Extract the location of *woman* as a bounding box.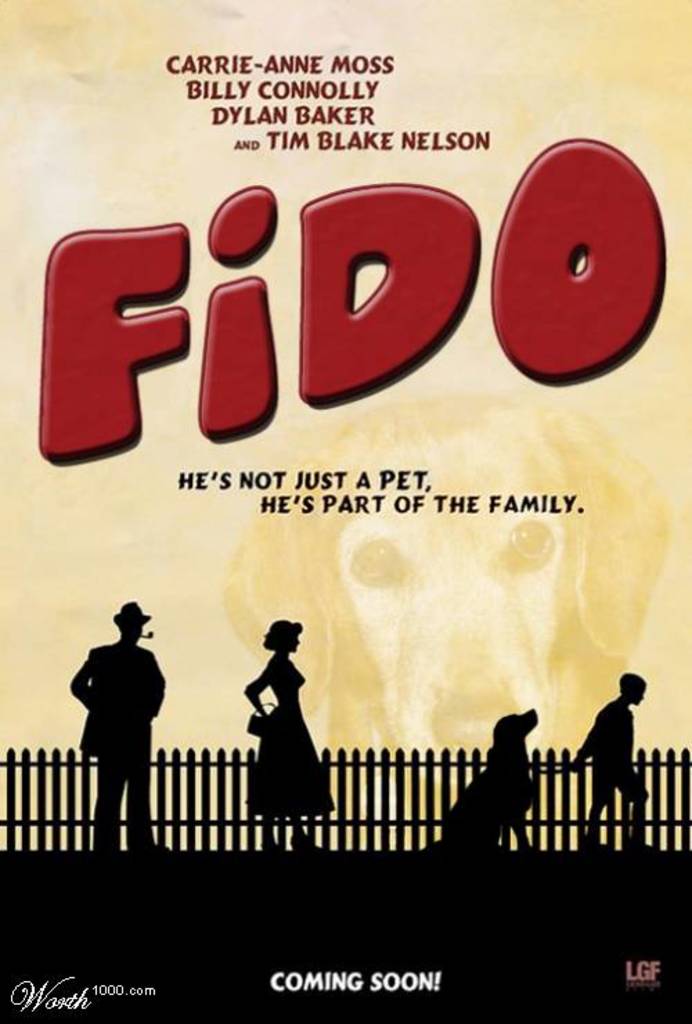
Rect(235, 613, 324, 826).
